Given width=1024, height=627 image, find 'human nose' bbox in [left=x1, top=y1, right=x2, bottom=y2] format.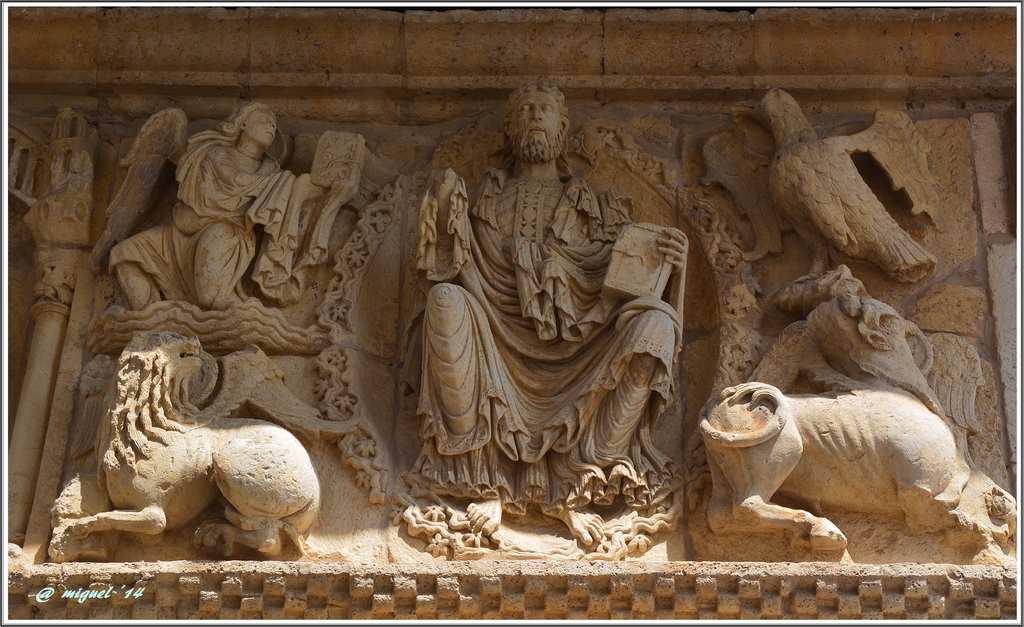
[left=529, top=107, right=543, bottom=118].
